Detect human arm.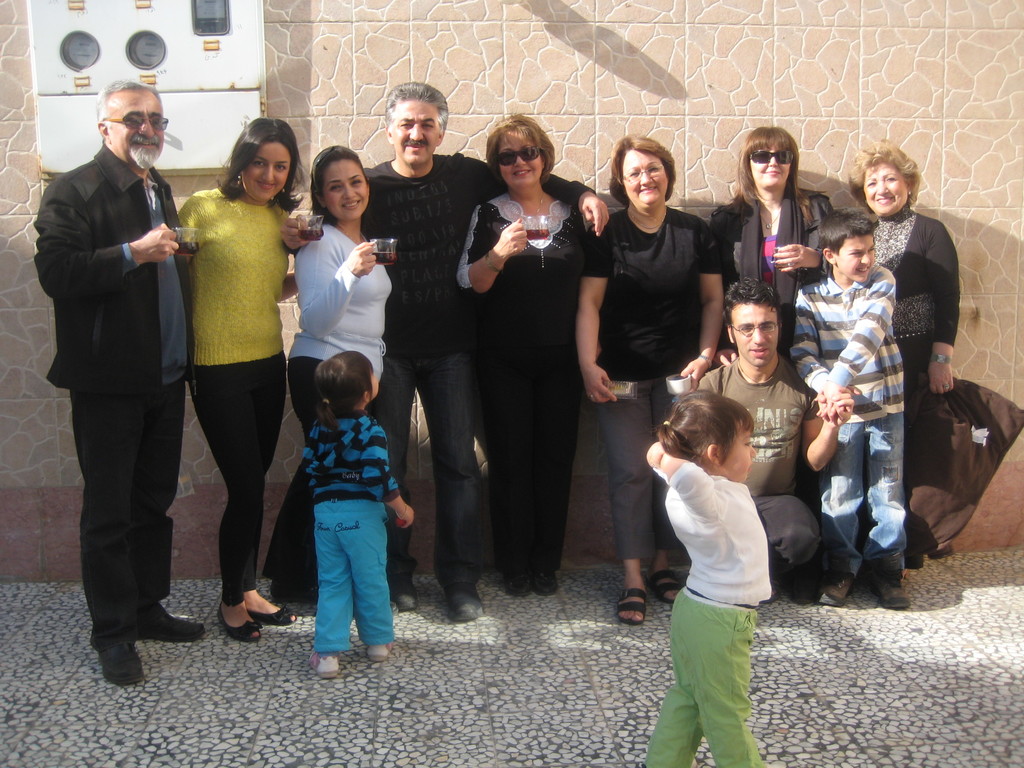
Detected at select_region(787, 288, 861, 420).
